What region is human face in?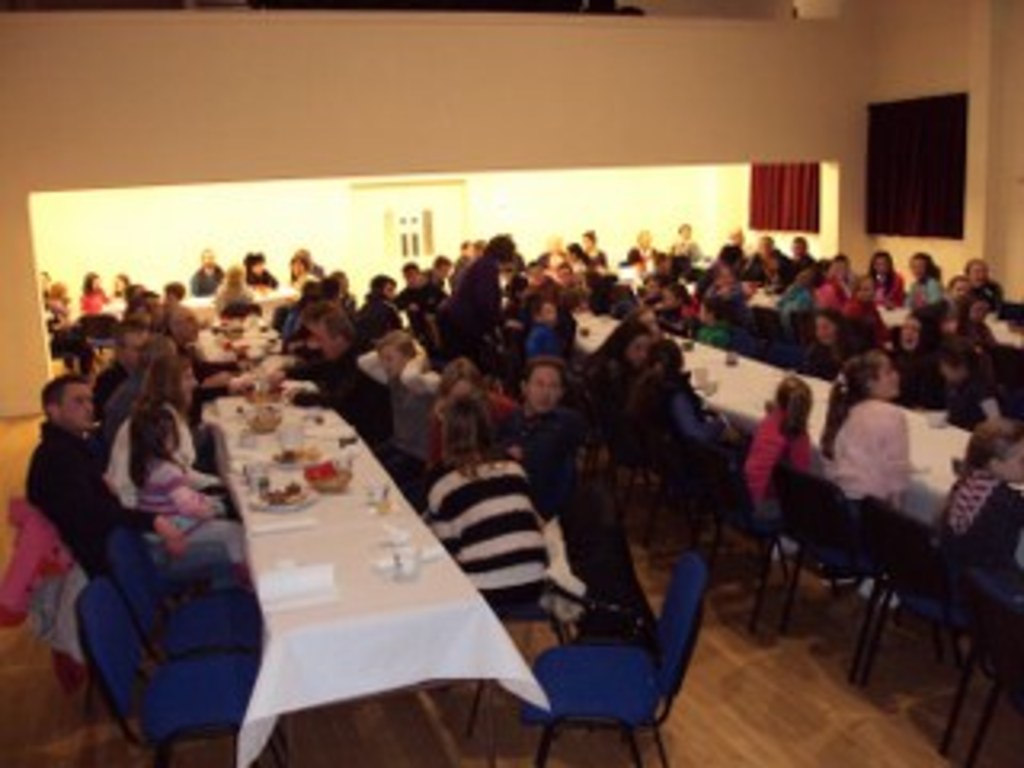
detection(874, 256, 890, 275).
